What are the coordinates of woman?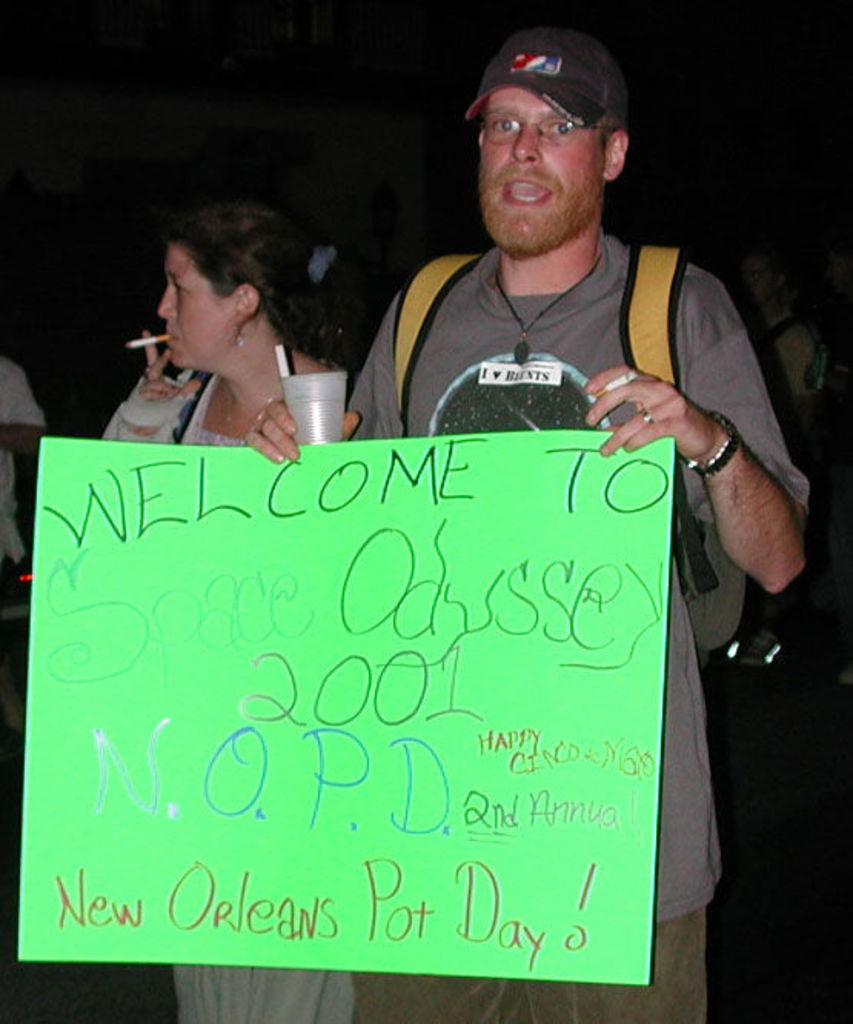
<box>97,208,378,1022</box>.
